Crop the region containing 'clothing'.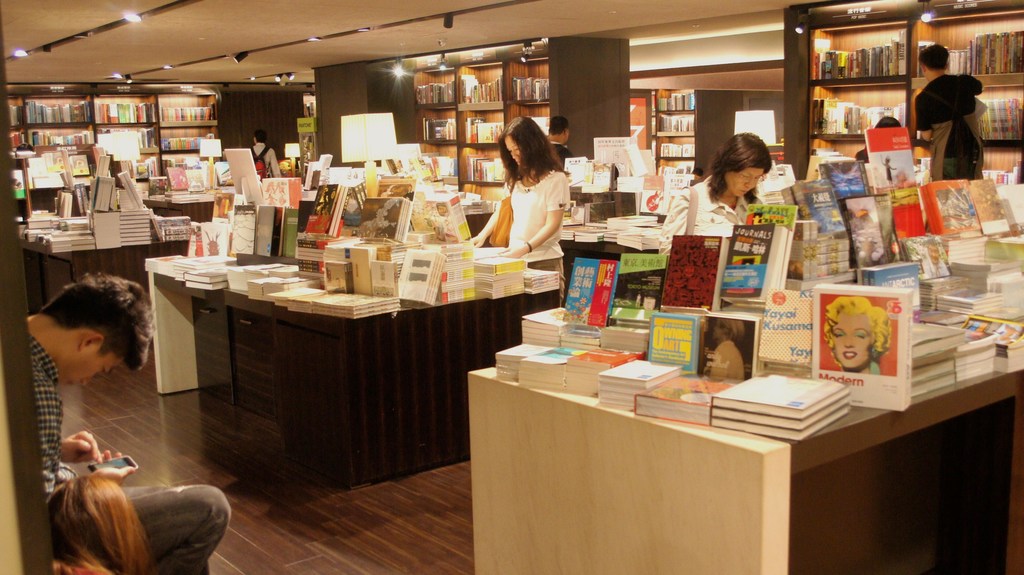
Crop region: Rect(922, 252, 950, 279).
